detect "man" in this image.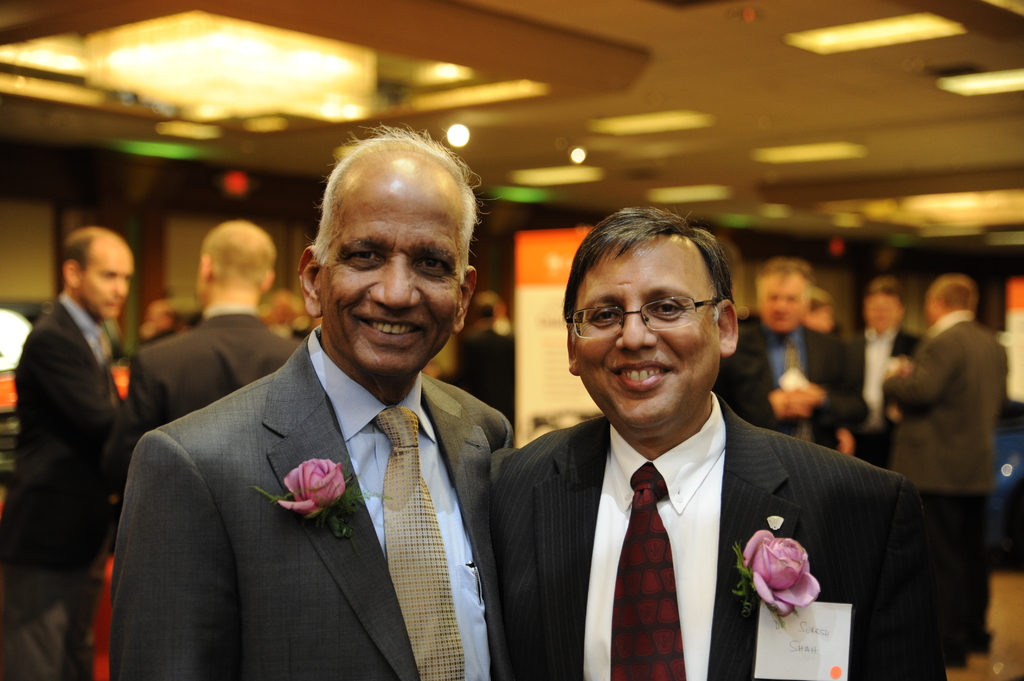
Detection: Rect(495, 205, 949, 680).
